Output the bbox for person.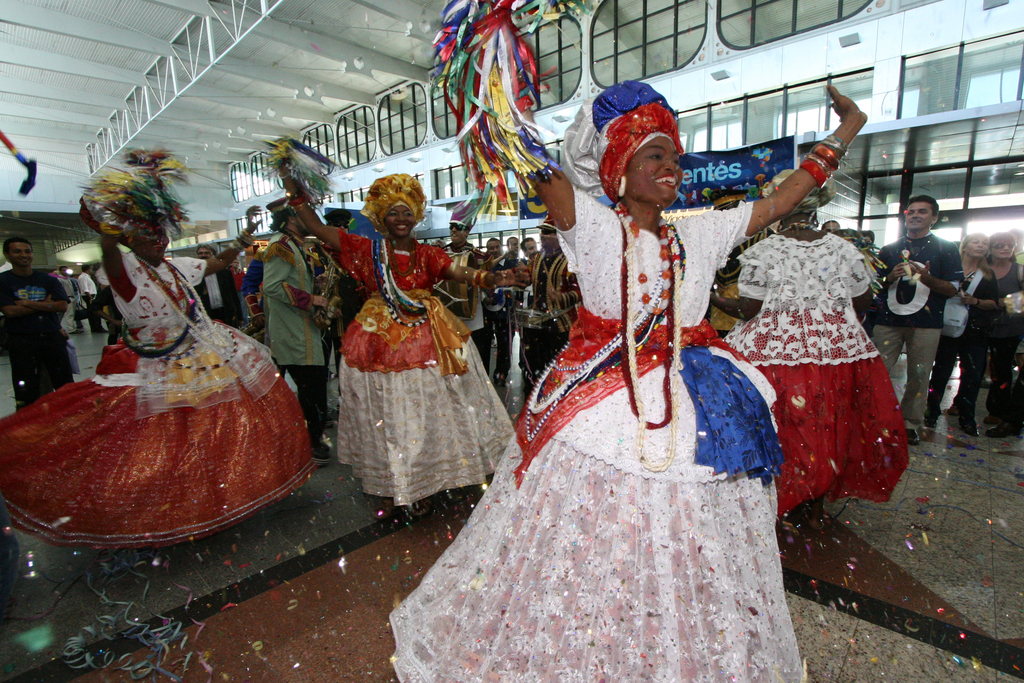
detection(378, 11, 831, 682).
